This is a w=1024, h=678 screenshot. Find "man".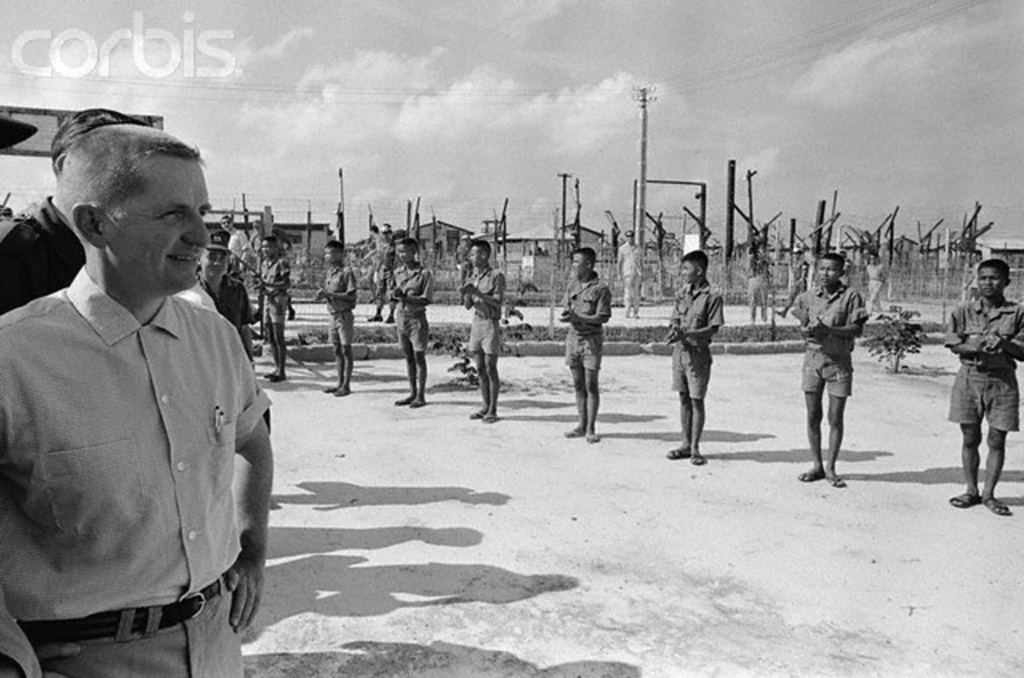
Bounding box: locate(366, 228, 384, 303).
